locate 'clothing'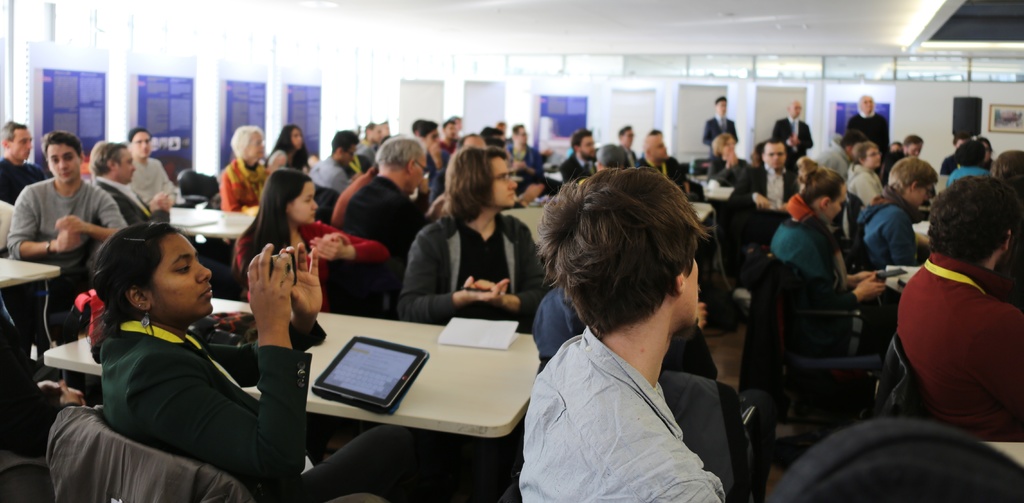
[0,156,47,188]
